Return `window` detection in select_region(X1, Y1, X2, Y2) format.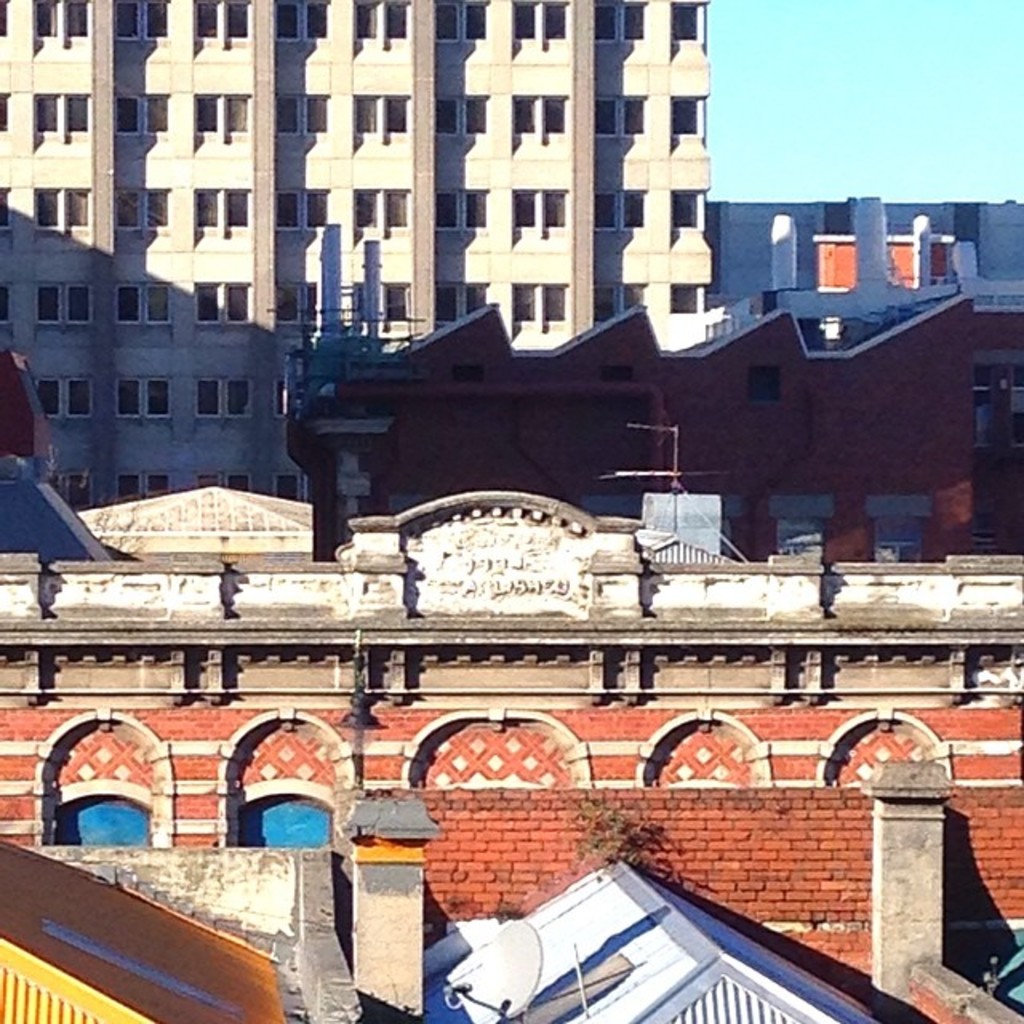
select_region(354, 0, 408, 48).
